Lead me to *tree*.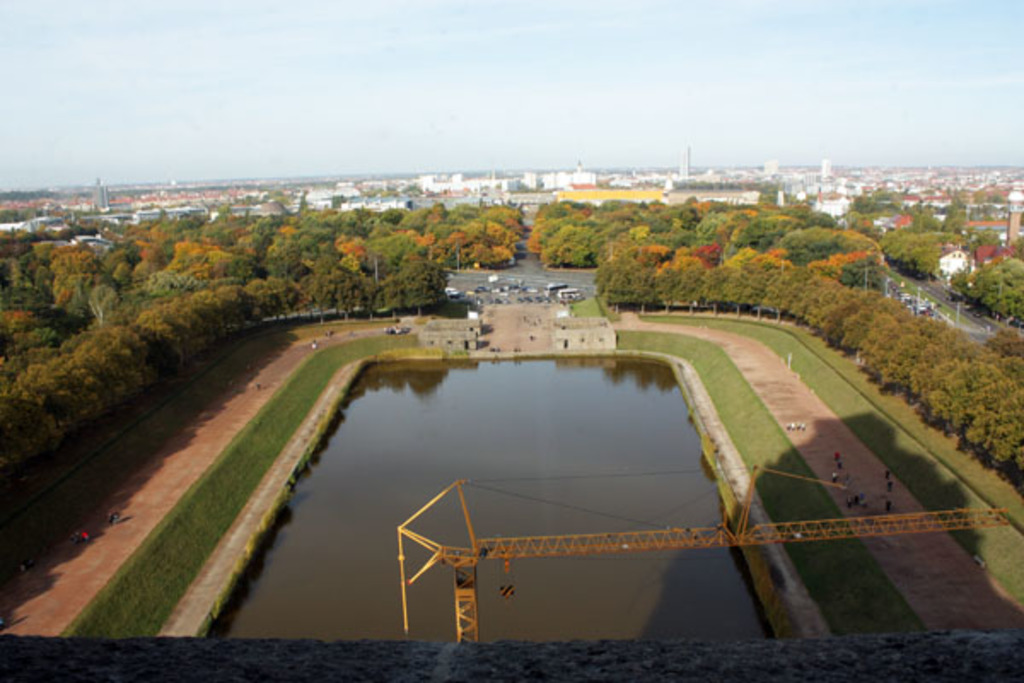
Lead to rect(382, 254, 451, 321).
